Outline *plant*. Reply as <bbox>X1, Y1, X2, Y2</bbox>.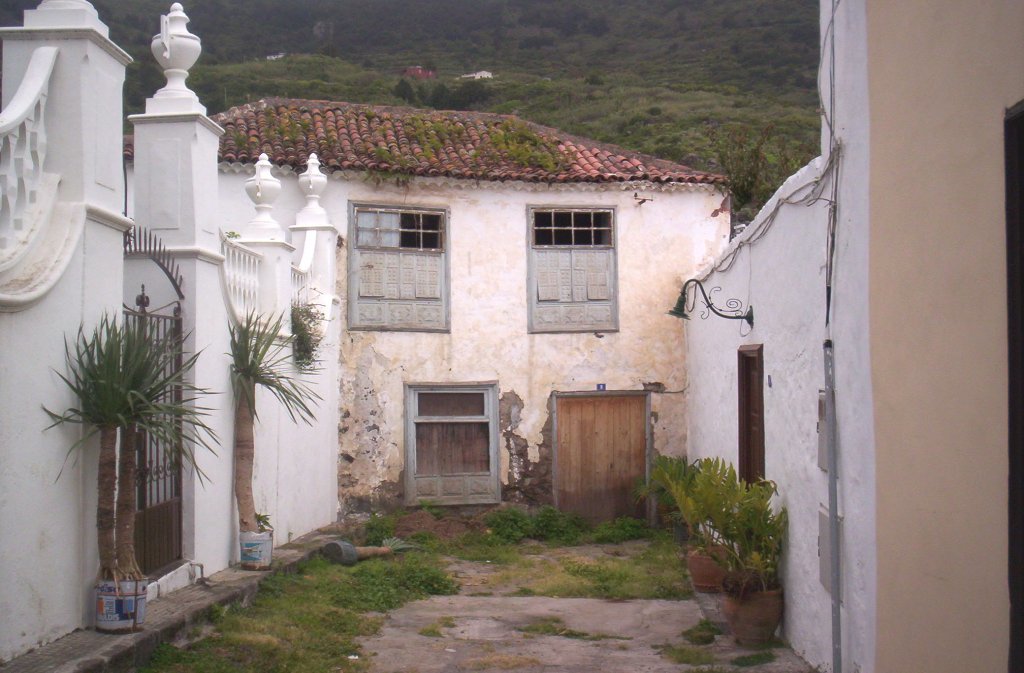
<bbox>693, 617, 726, 641</bbox>.
